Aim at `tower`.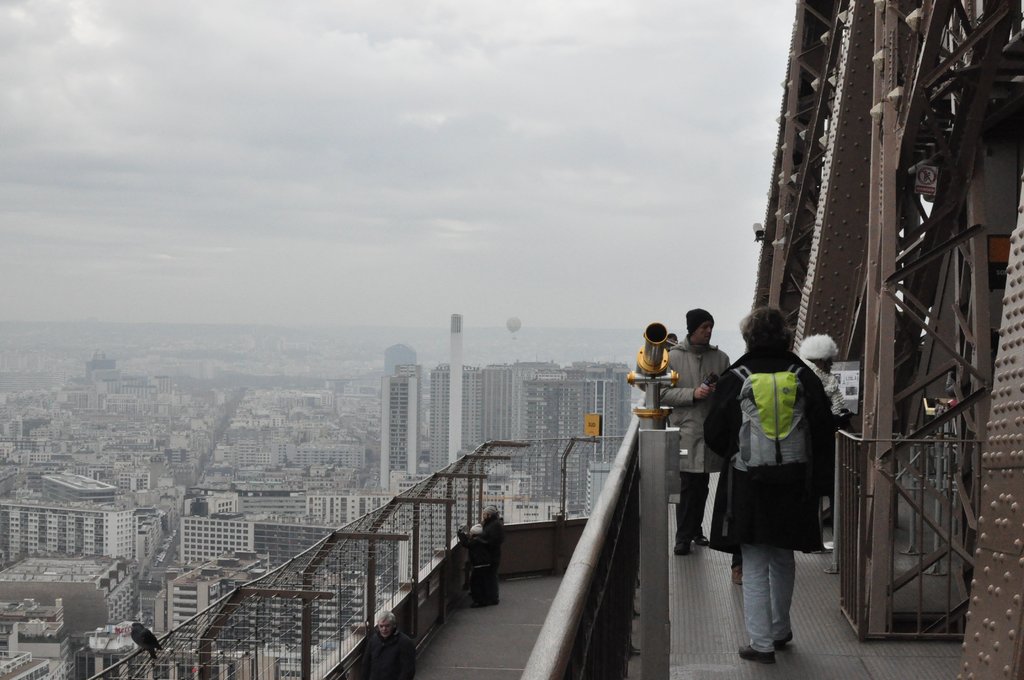
Aimed at 81:0:1023:679.
